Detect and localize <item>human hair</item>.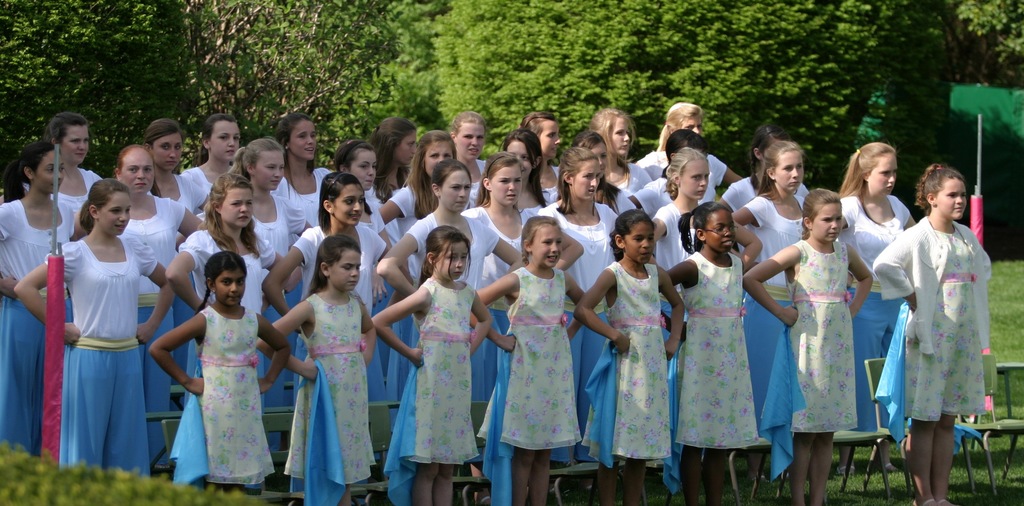
Localized at (915,159,964,216).
